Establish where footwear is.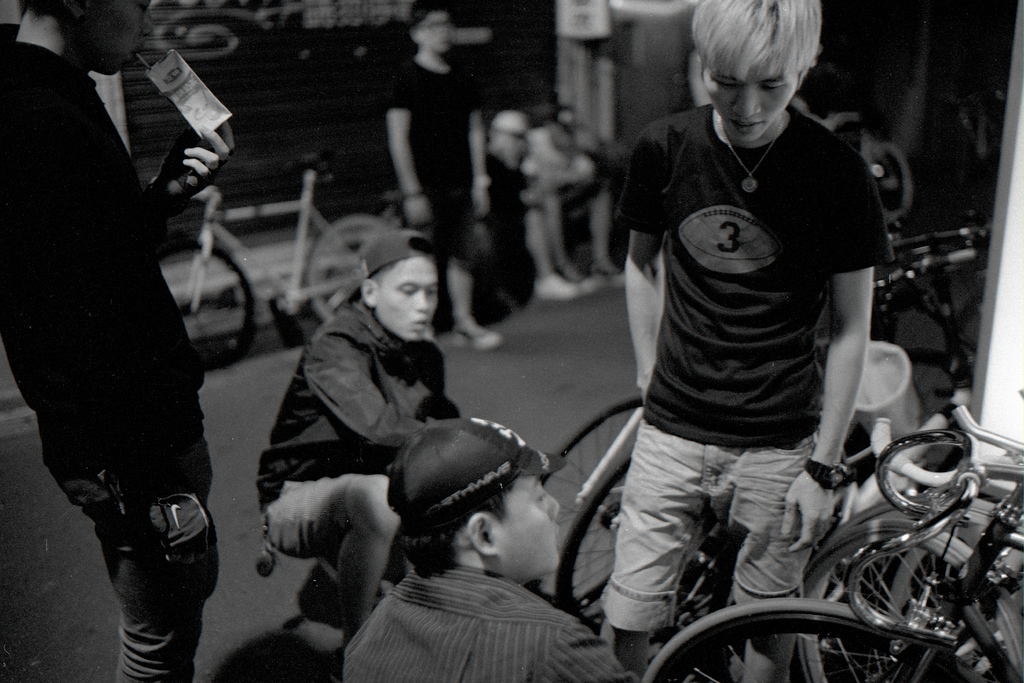
Established at bbox=(536, 269, 579, 300).
